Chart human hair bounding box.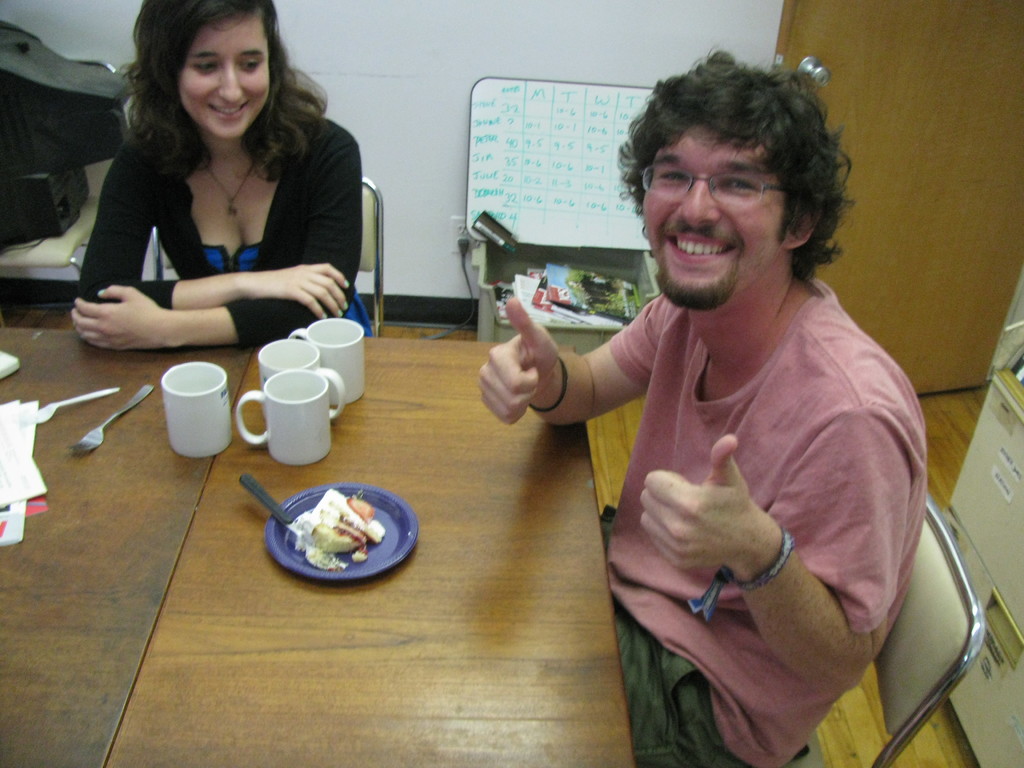
Charted: bbox=[98, 6, 296, 196].
